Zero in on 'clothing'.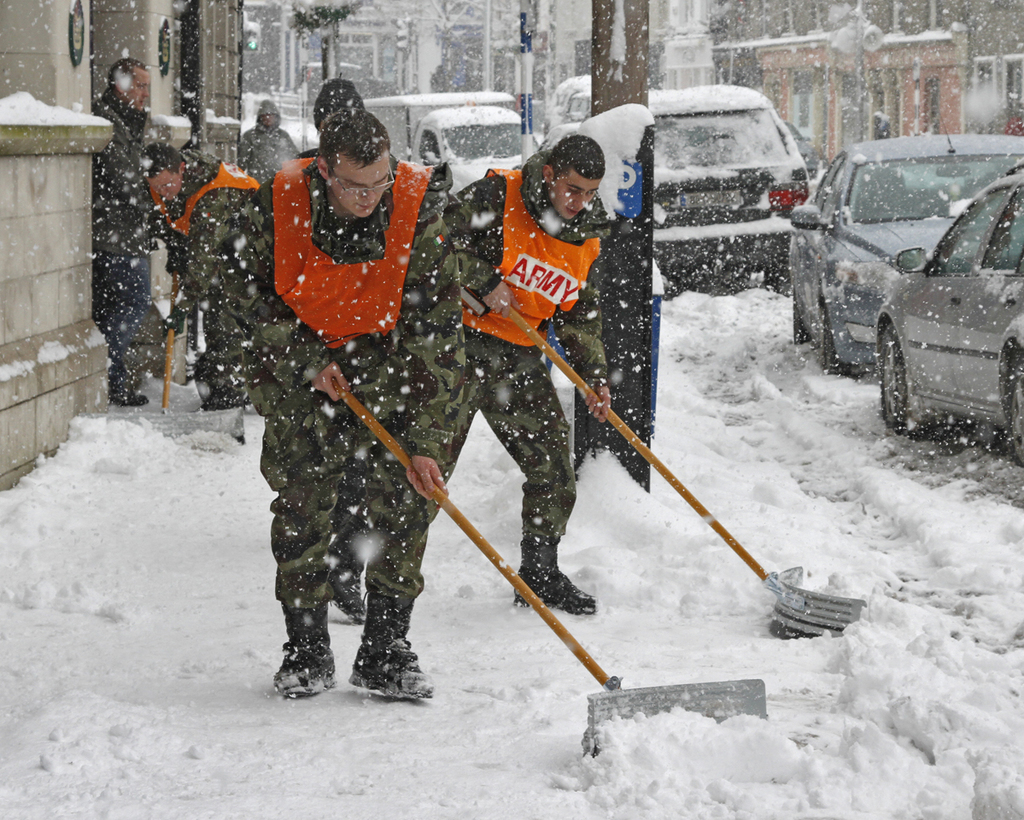
Zeroed in: [x1=90, y1=91, x2=175, y2=380].
